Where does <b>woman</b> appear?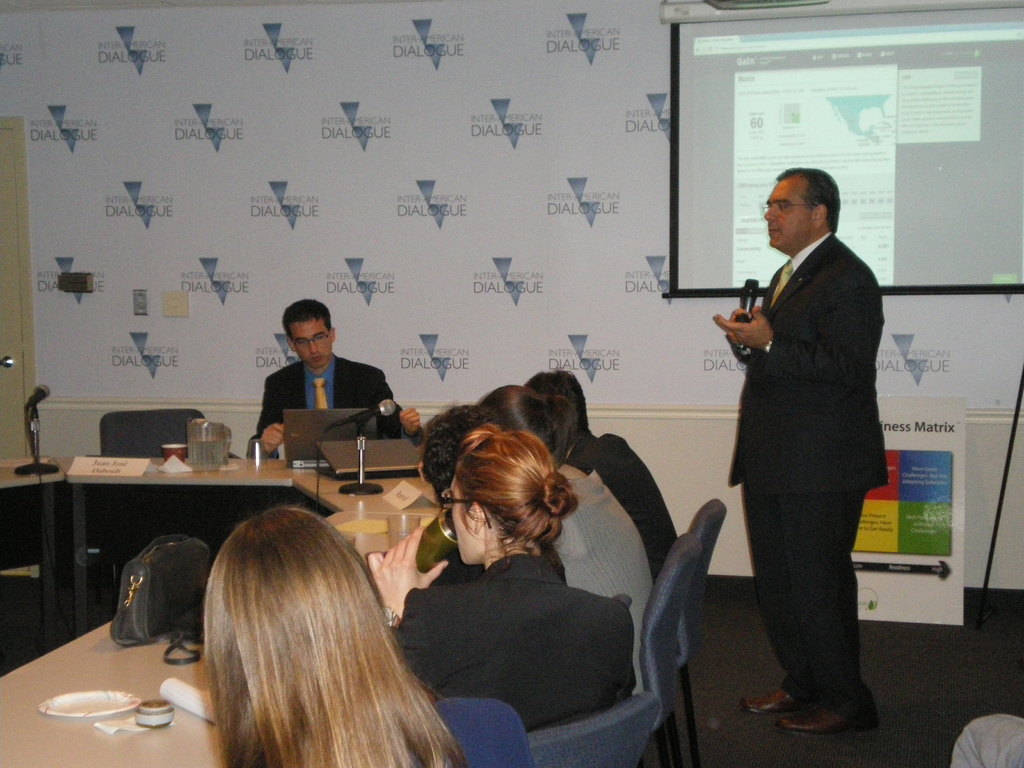
Appears at [x1=360, y1=429, x2=639, y2=750].
